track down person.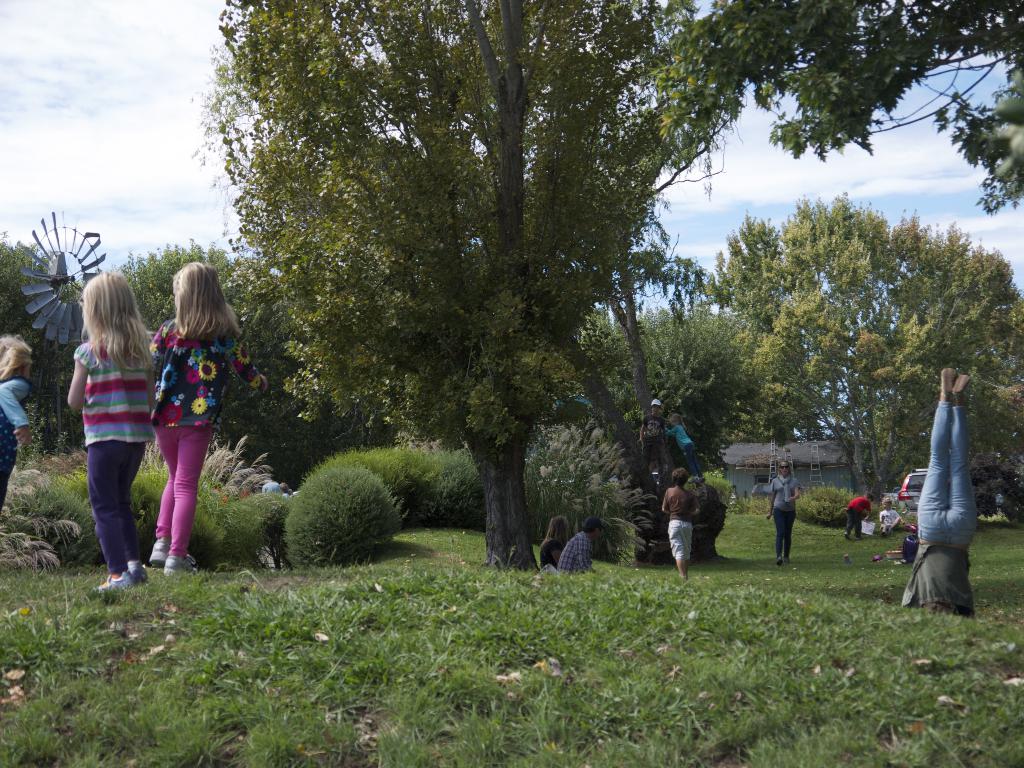
Tracked to l=668, t=412, r=700, b=465.
